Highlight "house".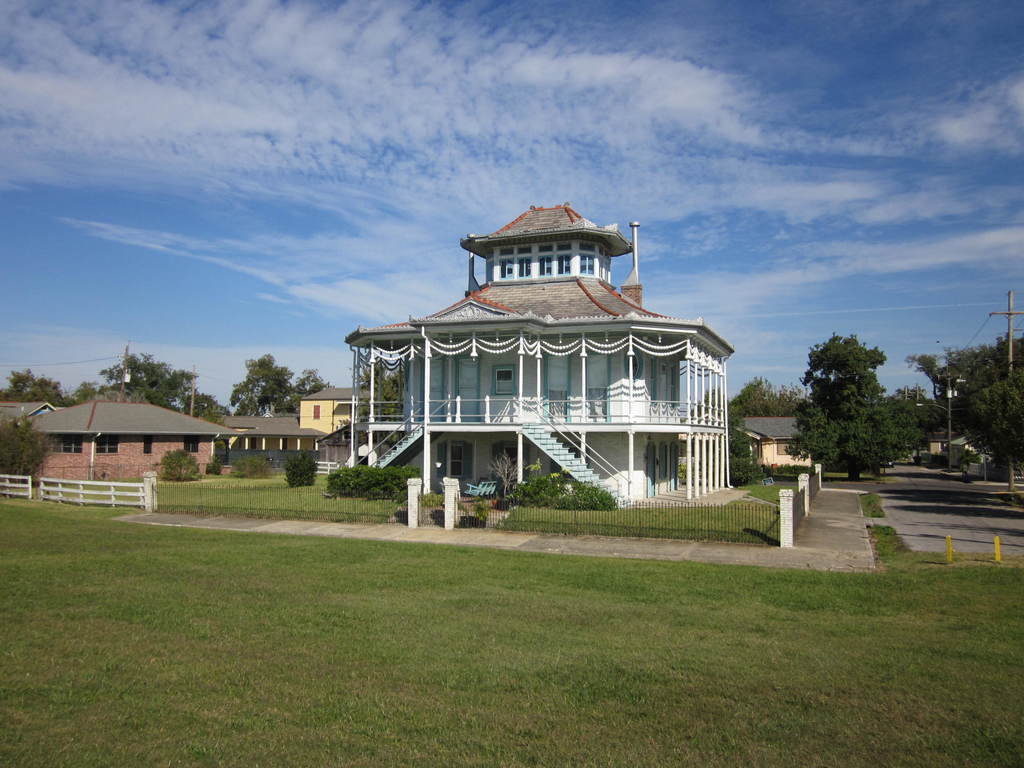
Highlighted region: bbox=(340, 225, 738, 520).
